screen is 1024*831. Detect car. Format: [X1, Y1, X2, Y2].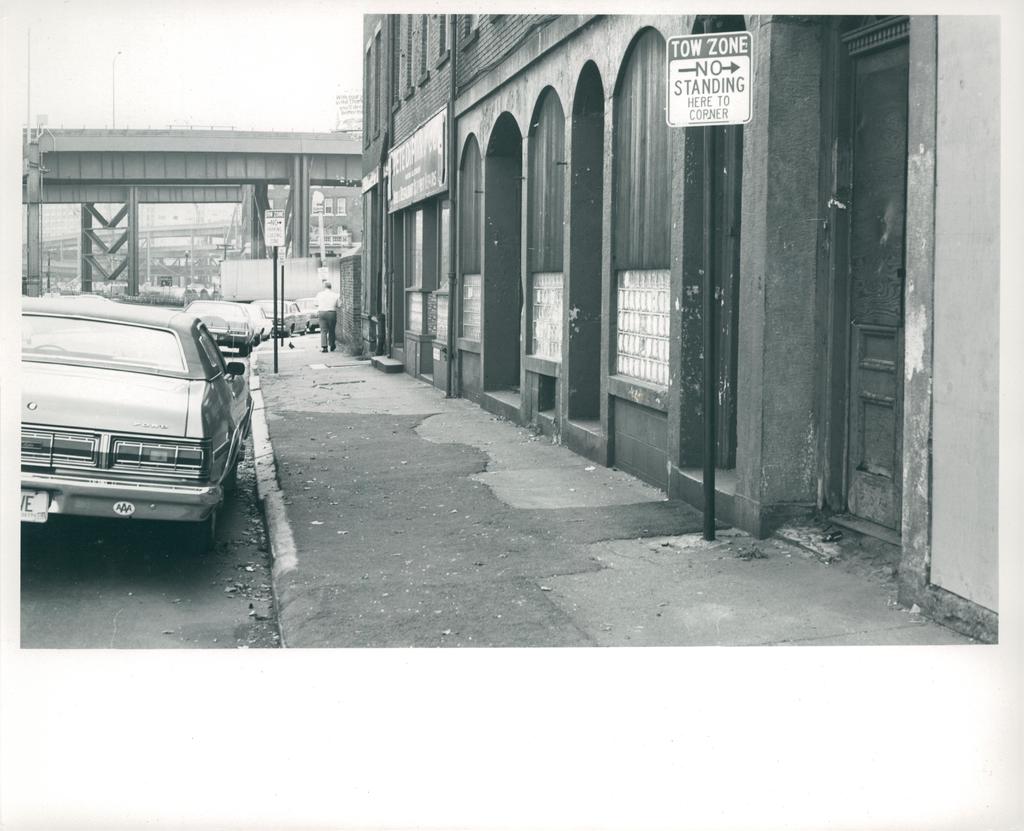
[295, 296, 318, 326].
